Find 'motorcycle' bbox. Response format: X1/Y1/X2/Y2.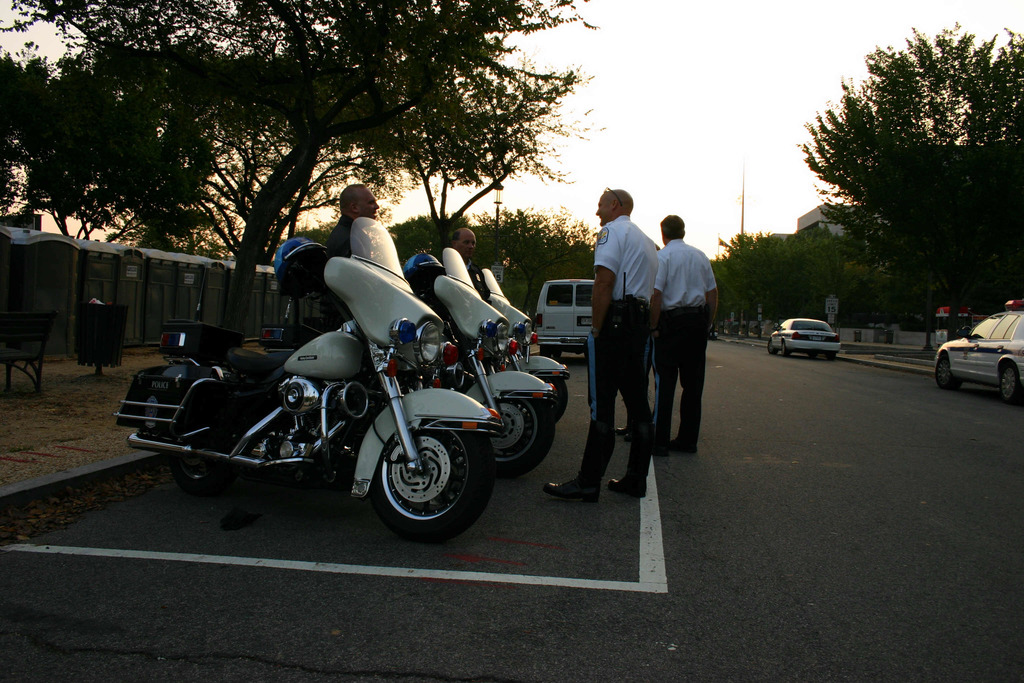
107/255/507/541.
